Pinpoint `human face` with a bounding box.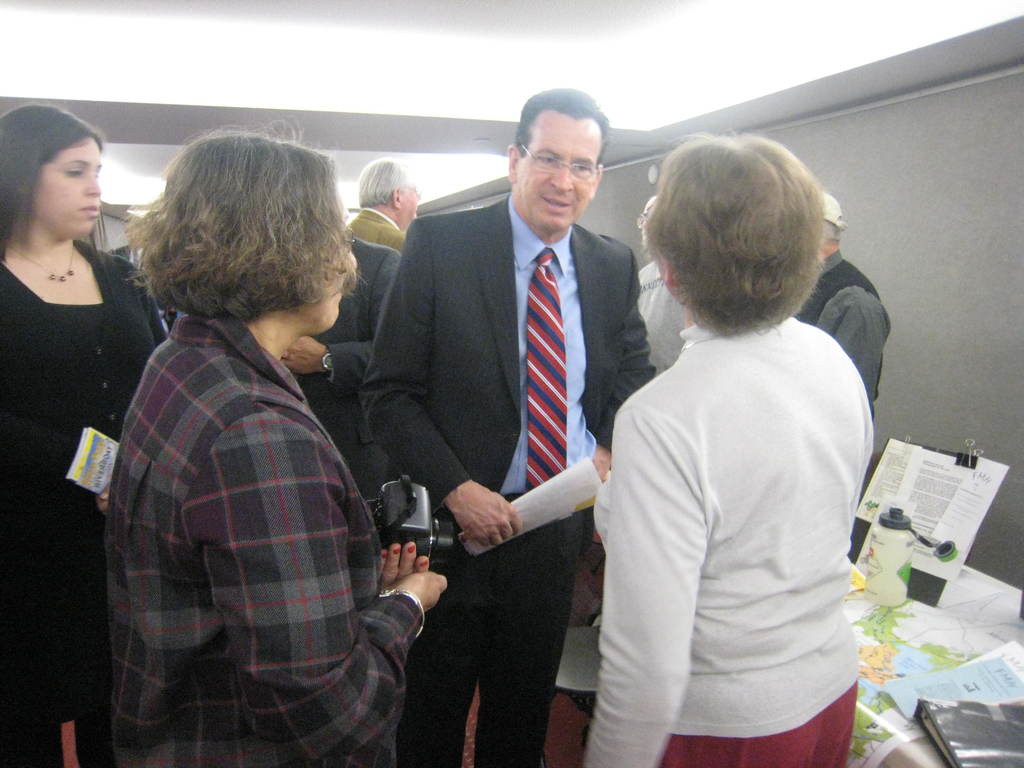
{"left": 22, "top": 135, "right": 102, "bottom": 237}.
